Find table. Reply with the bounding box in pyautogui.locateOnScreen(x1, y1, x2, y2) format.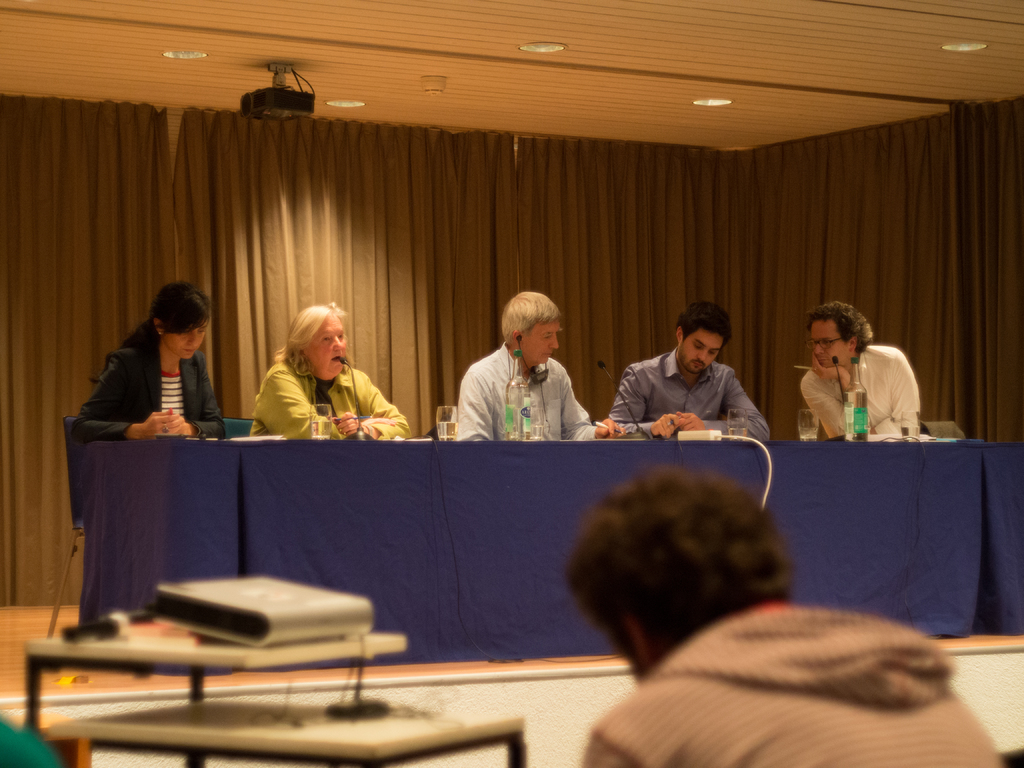
pyautogui.locateOnScreen(79, 431, 1023, 663).
